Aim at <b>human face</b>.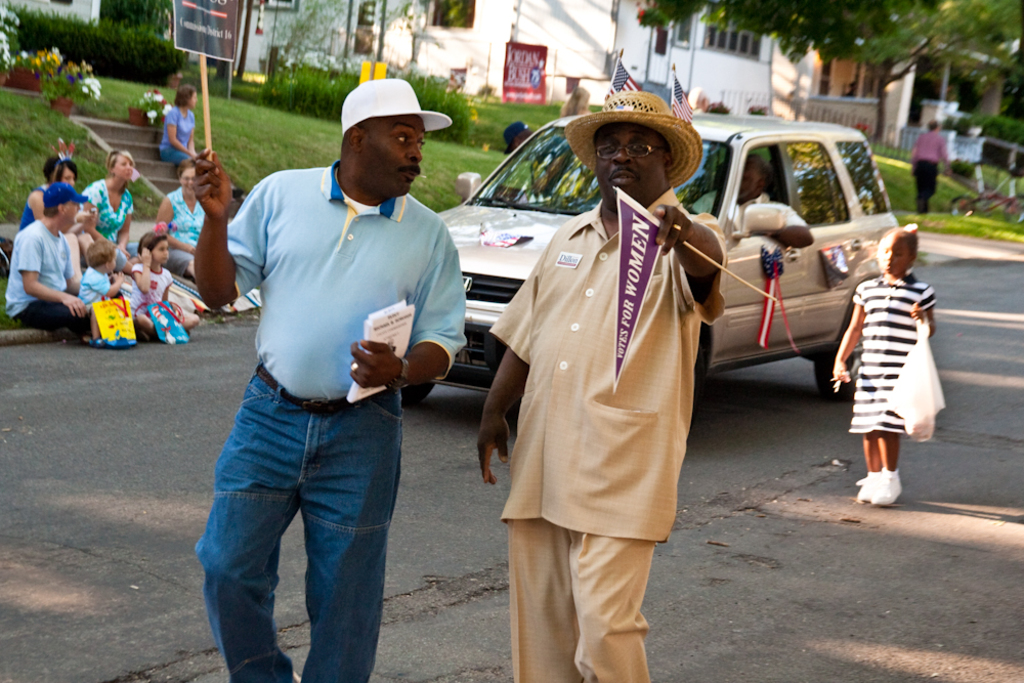
Aimed at 179/167/193/196.
